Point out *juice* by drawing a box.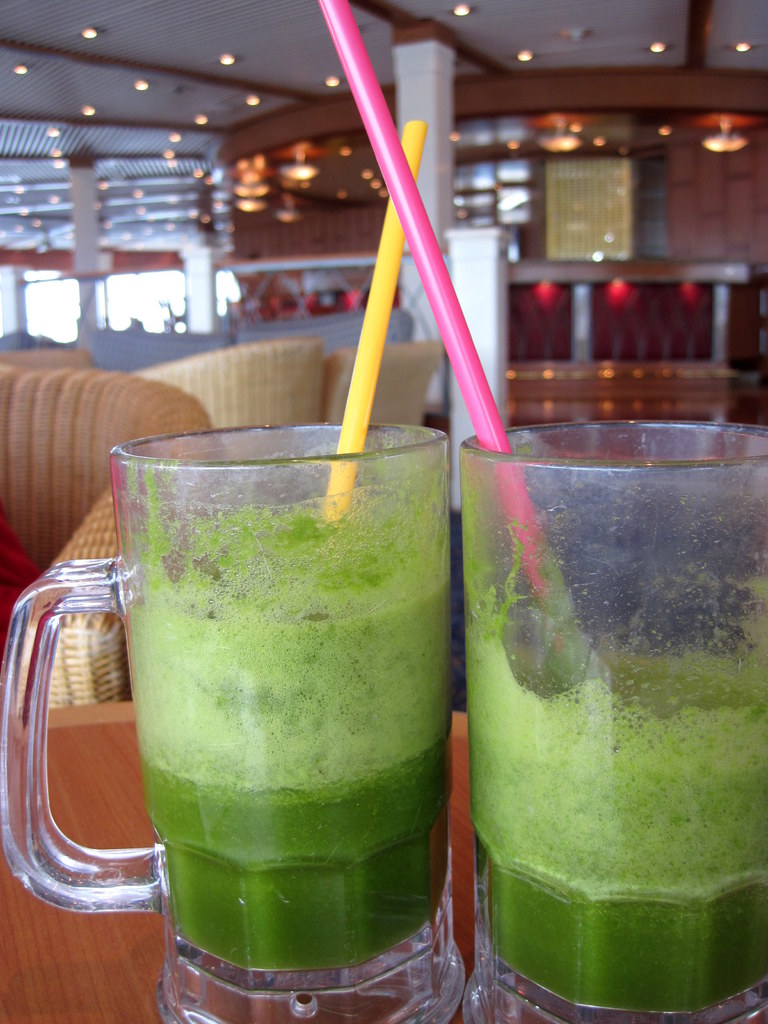
locate(50, 415, 479, 989).
